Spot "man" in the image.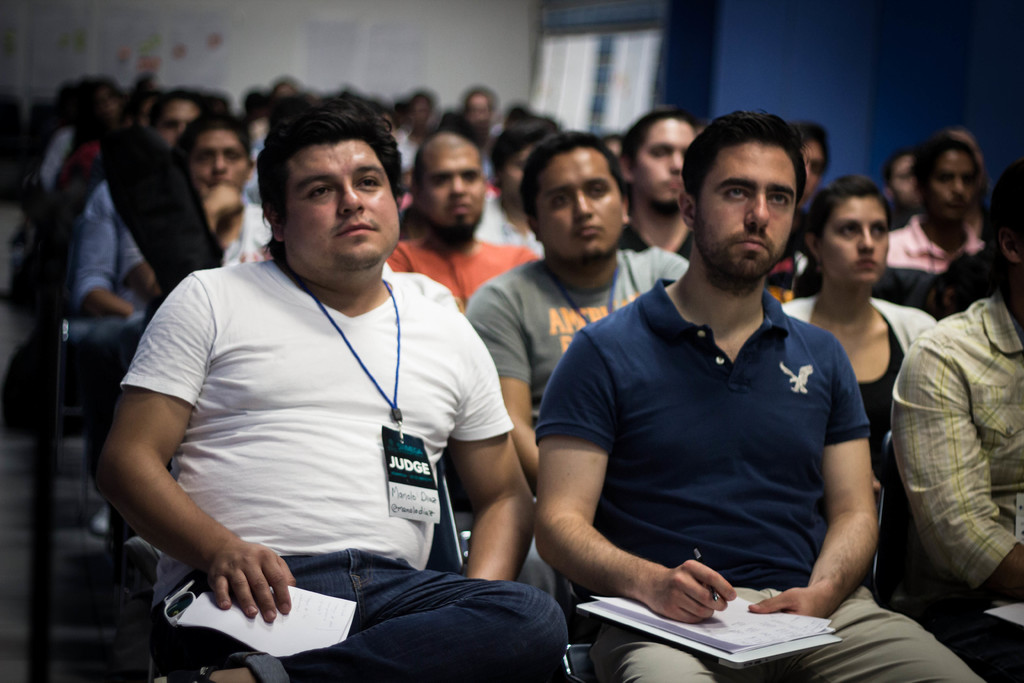
"man" found at region(78, 92, 204, 360).
